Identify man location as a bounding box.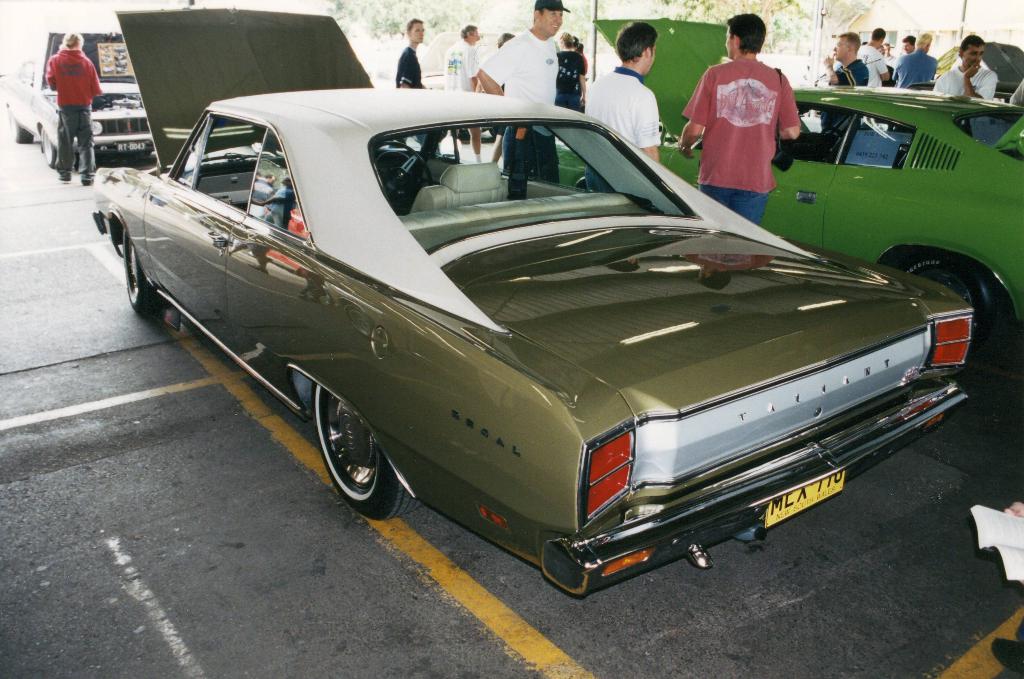
(476,0,574,116).
